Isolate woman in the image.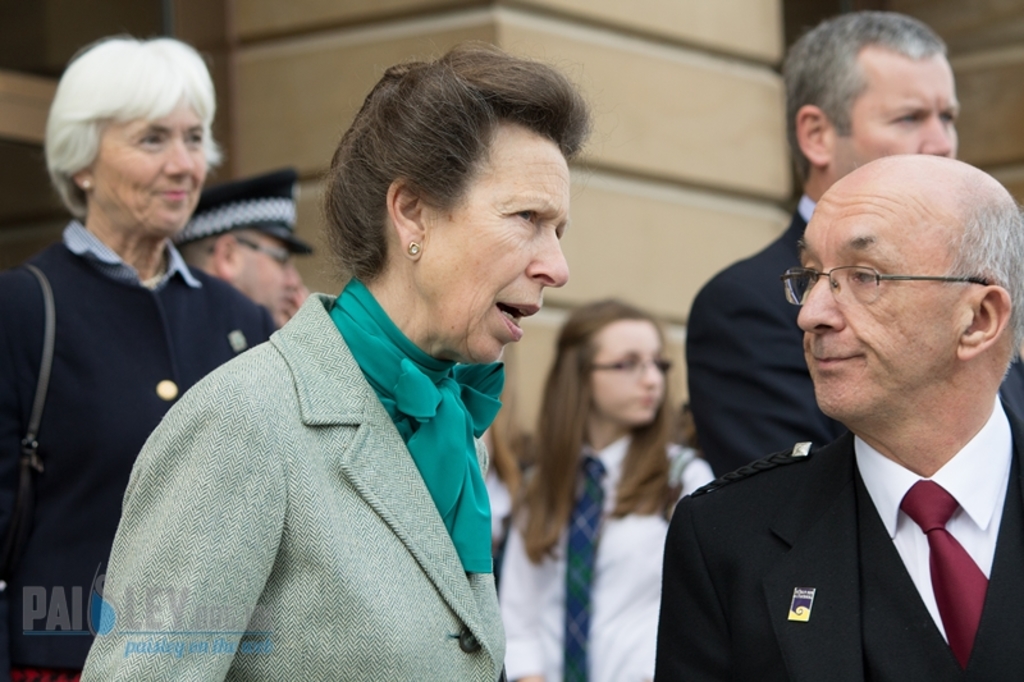
Isolated region: 0:33:274:681.
